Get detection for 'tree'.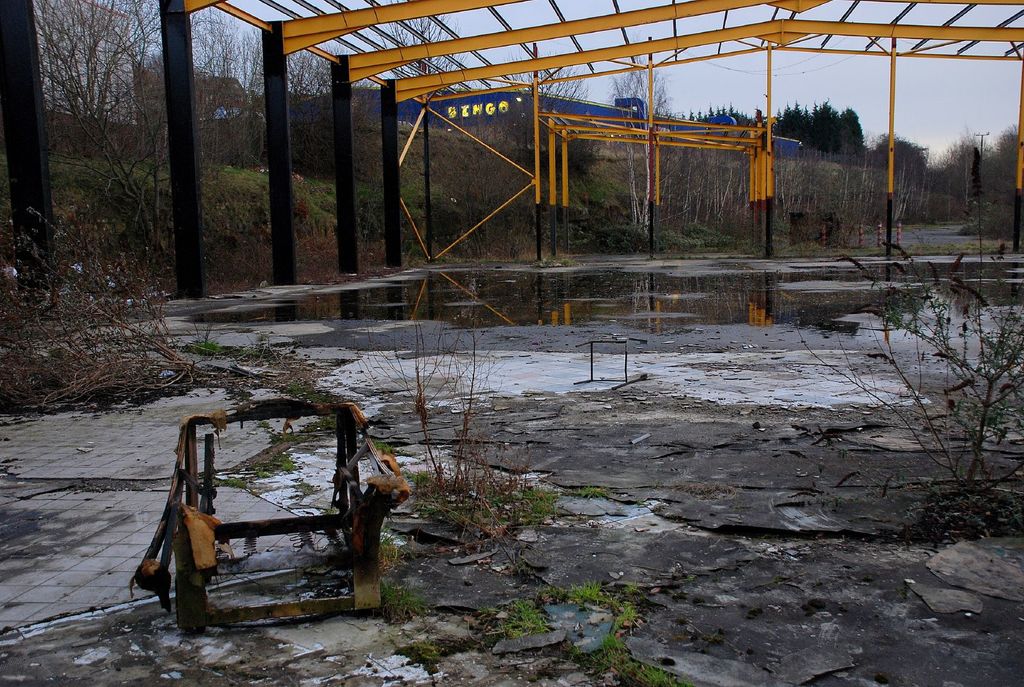
Detection: pyautogui.locateOnScreen(988, 111, 1023, 223).
